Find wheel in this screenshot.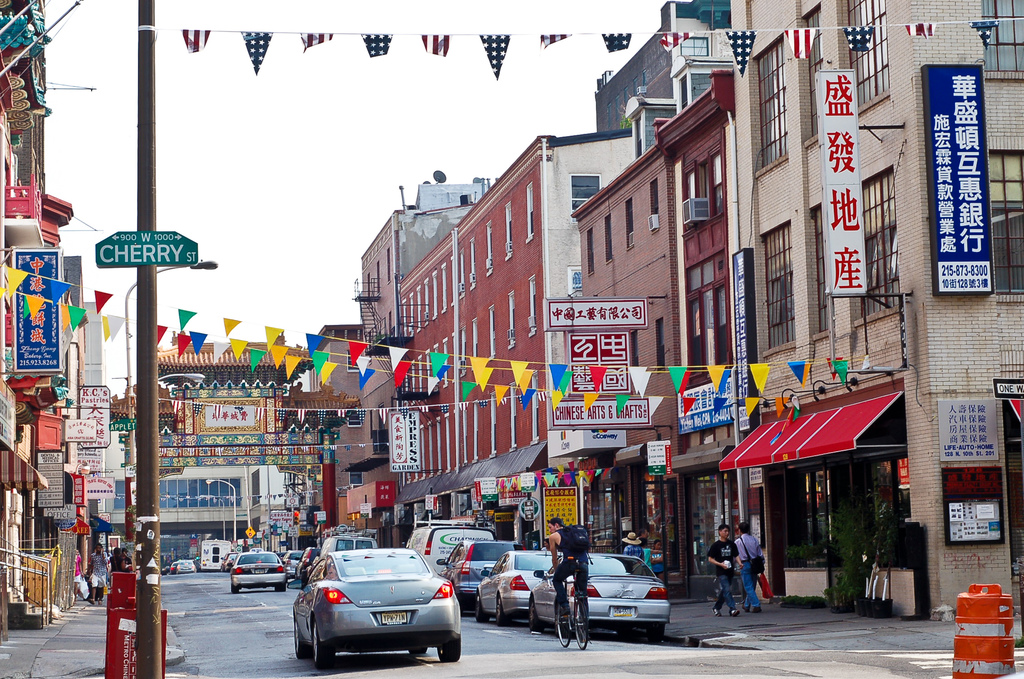
The bounding box for wheel is select_region(552, 596, 568, 646).
